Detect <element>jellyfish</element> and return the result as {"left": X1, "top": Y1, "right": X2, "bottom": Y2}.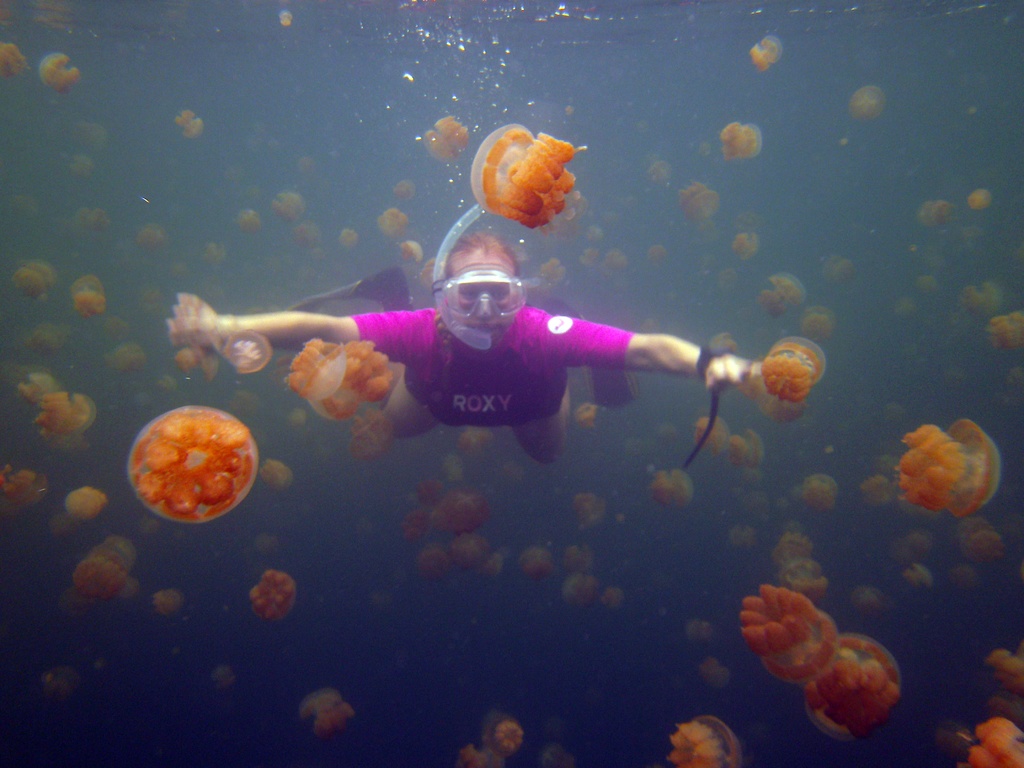
{"left": 662, "top": 713, "right": 743, "bottom": 767}.
